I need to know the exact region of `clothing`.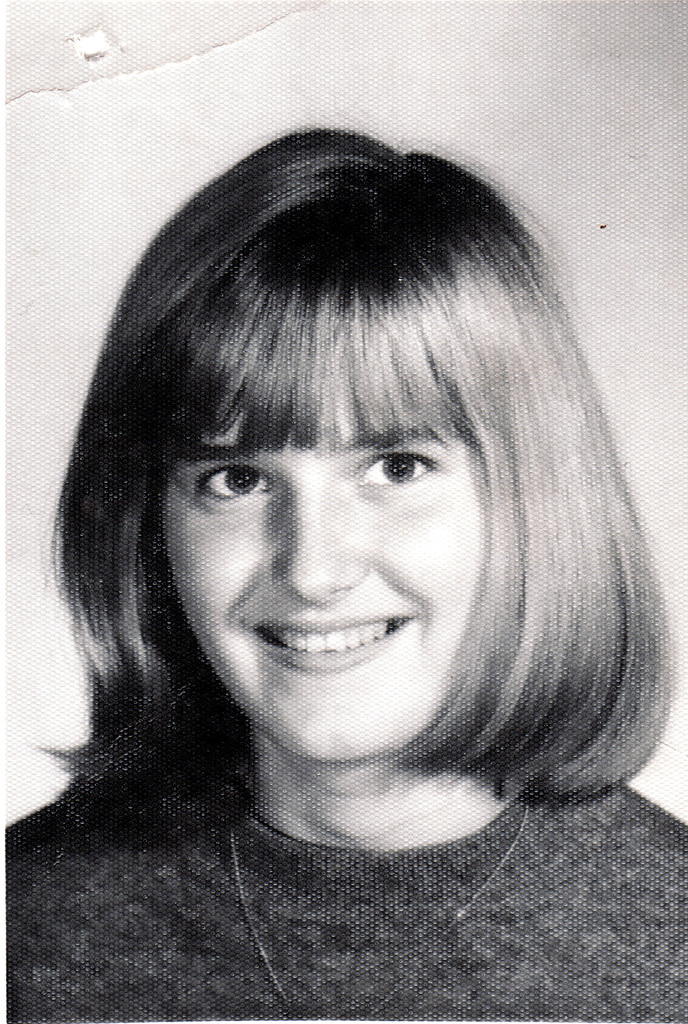
Region: (5,717,680,1005).
